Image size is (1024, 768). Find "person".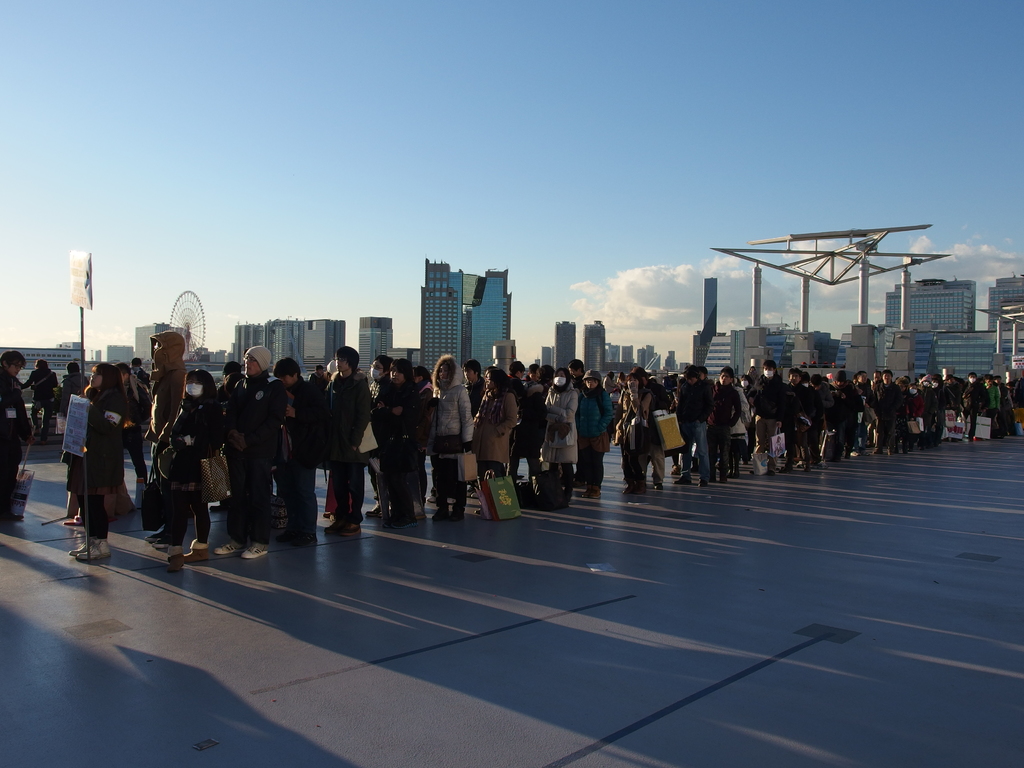
<region>307, 365, 327, 385</region>.
